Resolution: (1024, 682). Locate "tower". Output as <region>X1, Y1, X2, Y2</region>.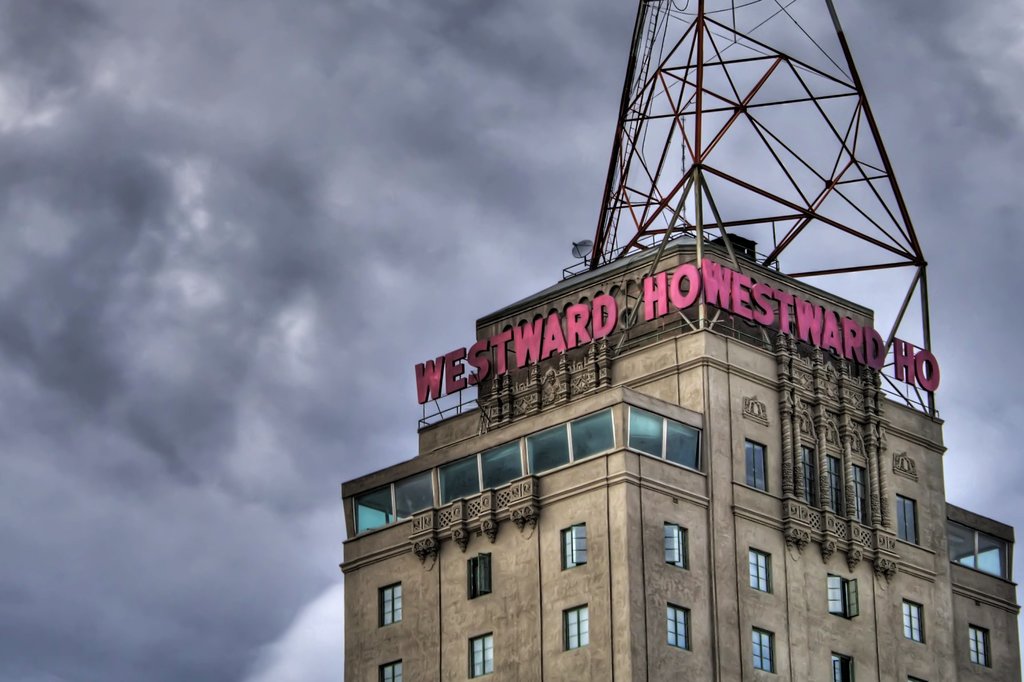
<region>342, 232, 1023, 681</region>.
